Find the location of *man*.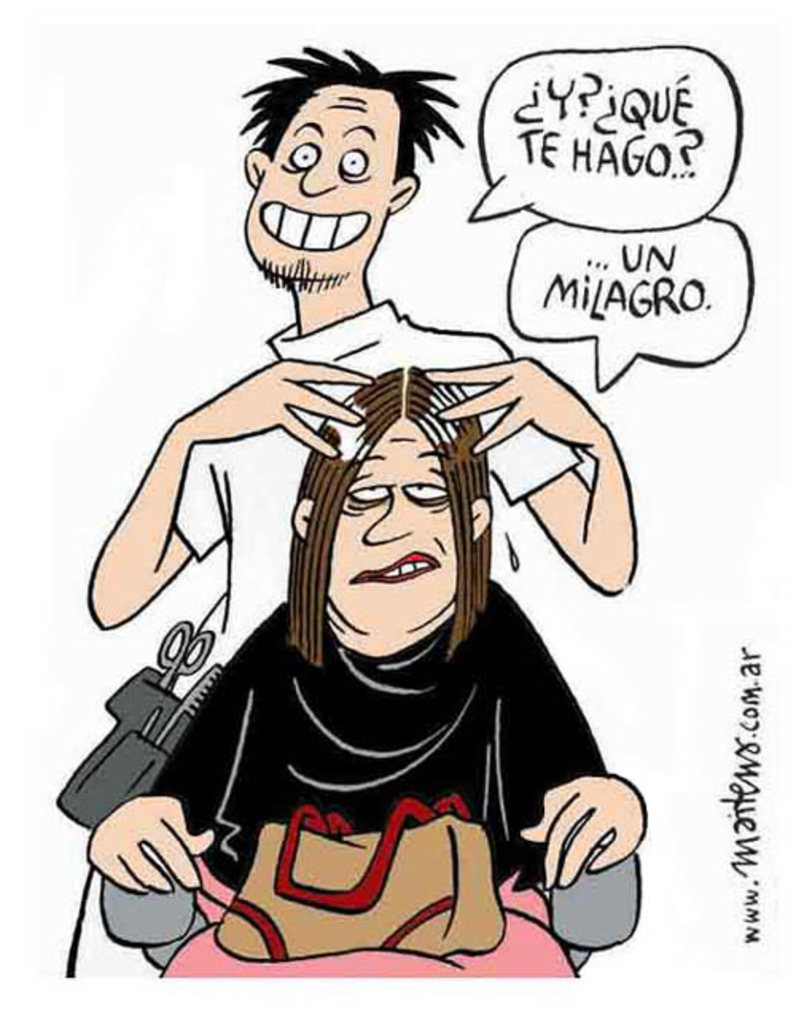
Location: pyautogui.locateOnScreen(84, 41, 635, 655).
